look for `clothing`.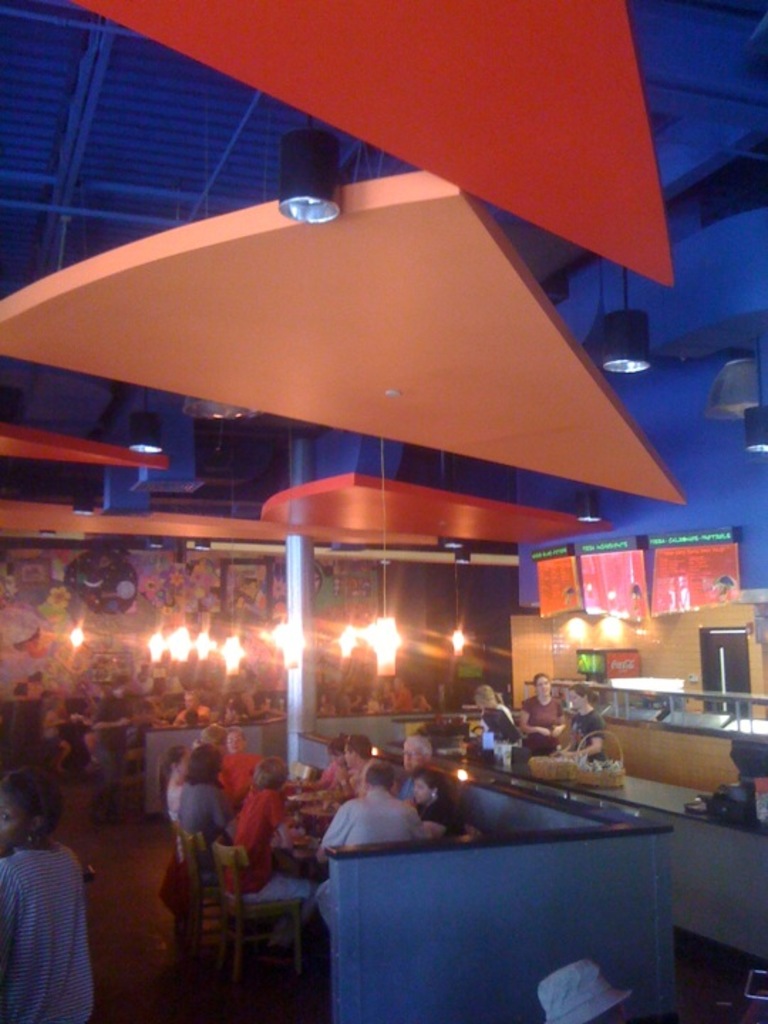
Found: detection(226, 789, 324, 936).
